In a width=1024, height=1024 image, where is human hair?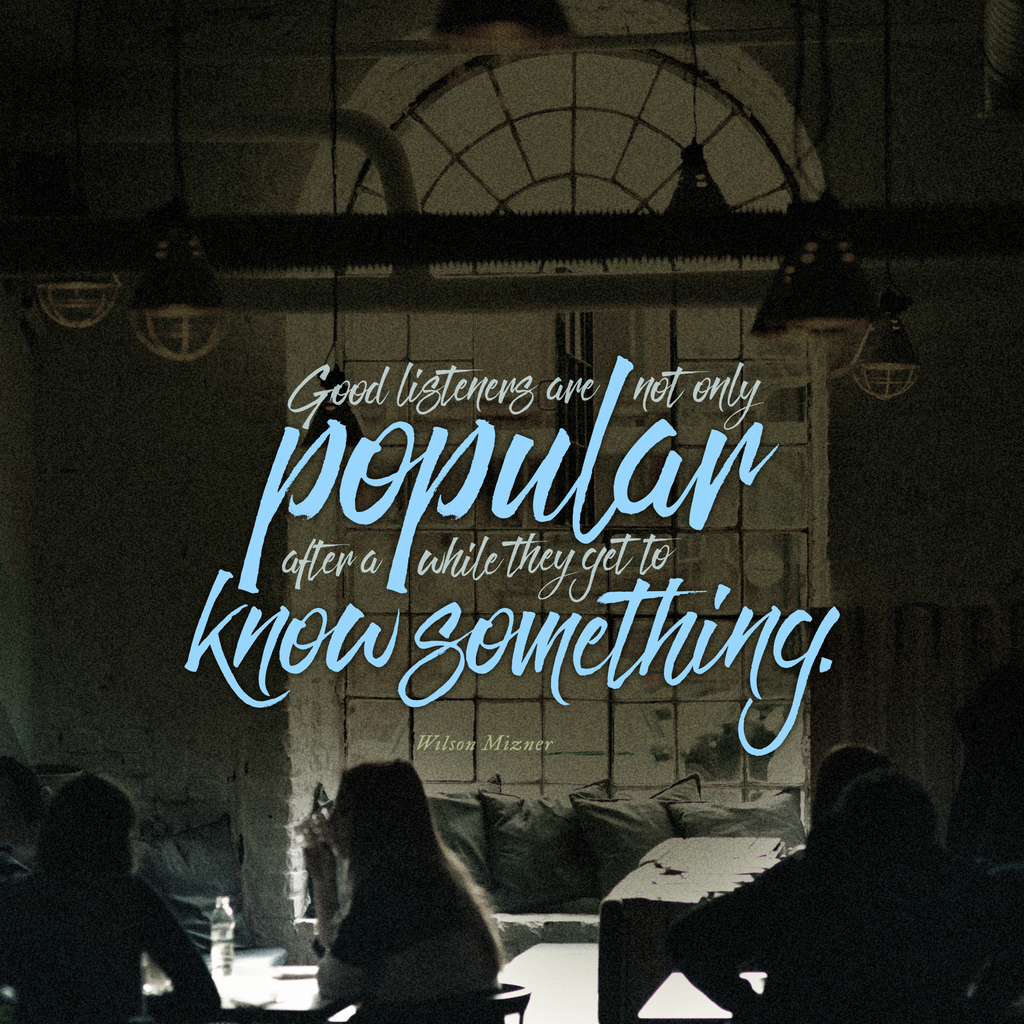
839,767,942,856.
